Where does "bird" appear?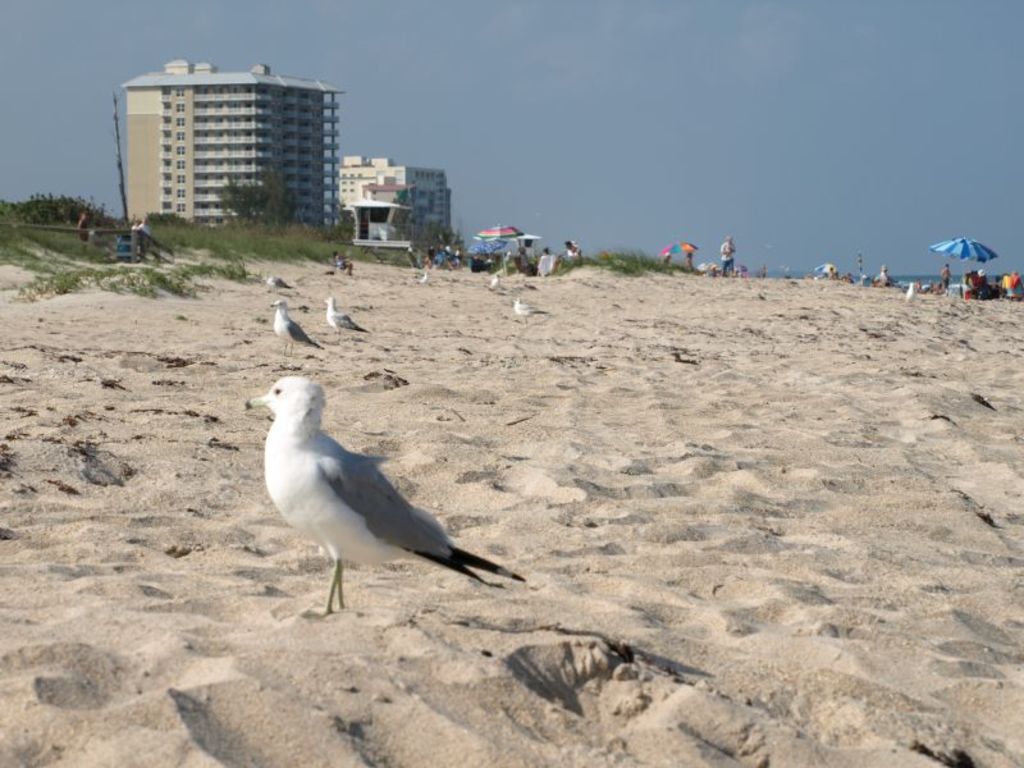
Appears at box=[321, 297, 369, 344].
